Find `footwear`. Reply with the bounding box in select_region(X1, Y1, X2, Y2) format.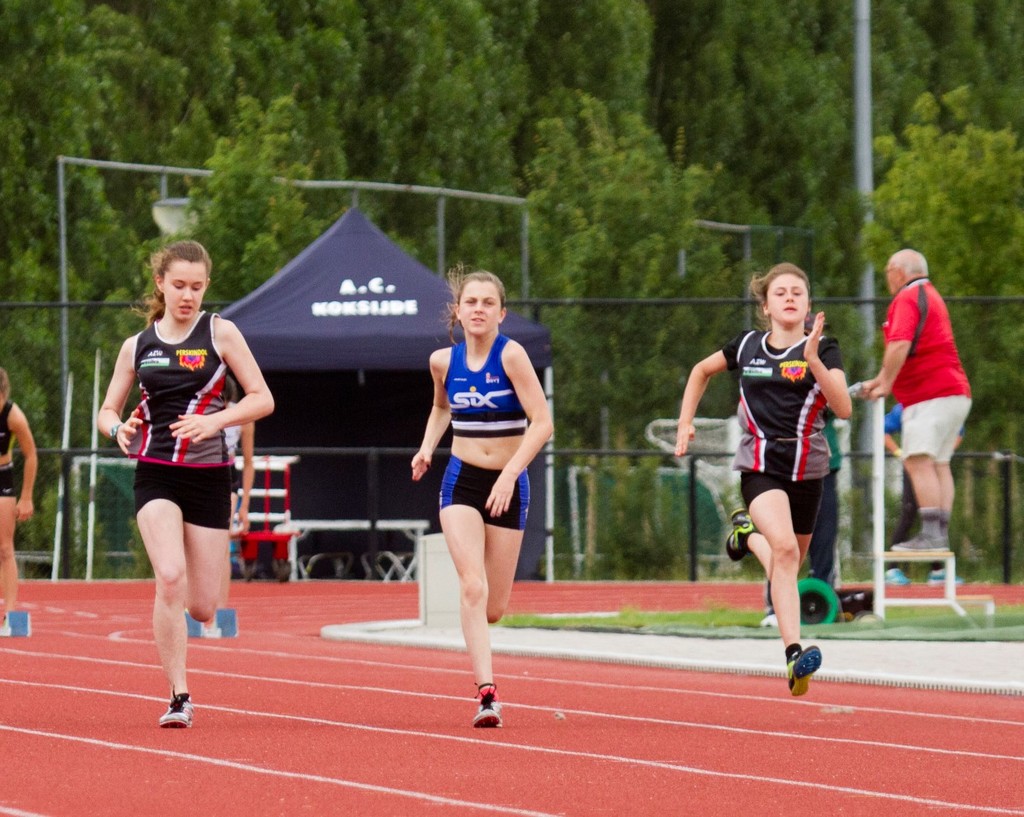
select_region(894, 510, 952, 549).
